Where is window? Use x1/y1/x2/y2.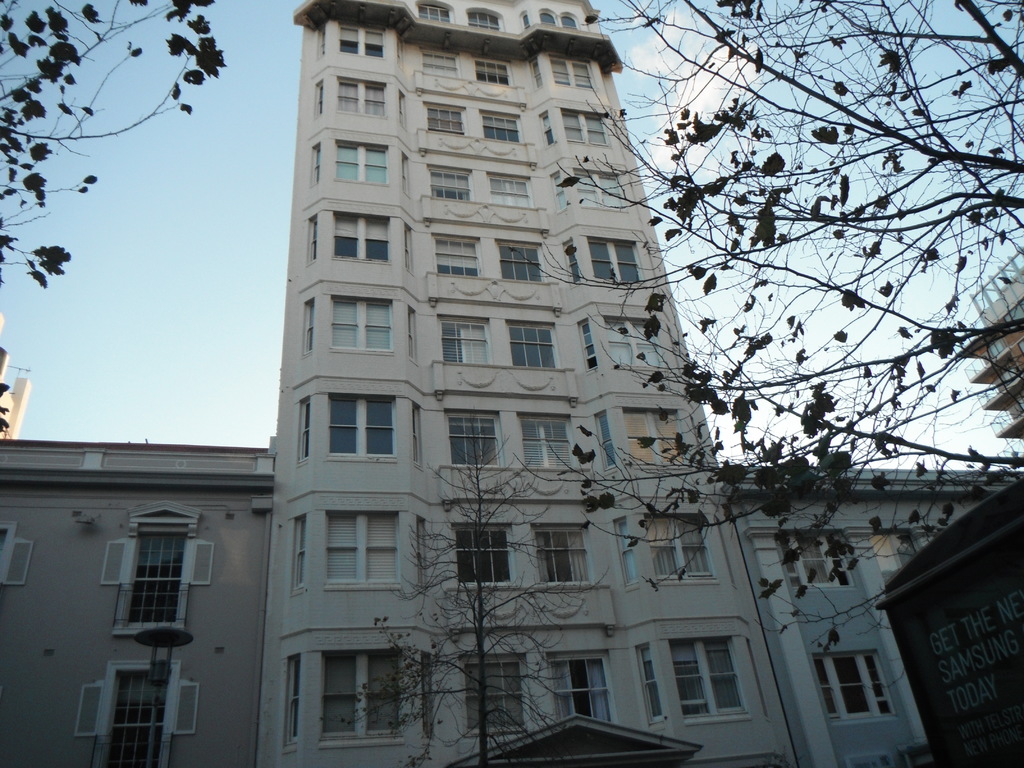
491/171/531/209.
